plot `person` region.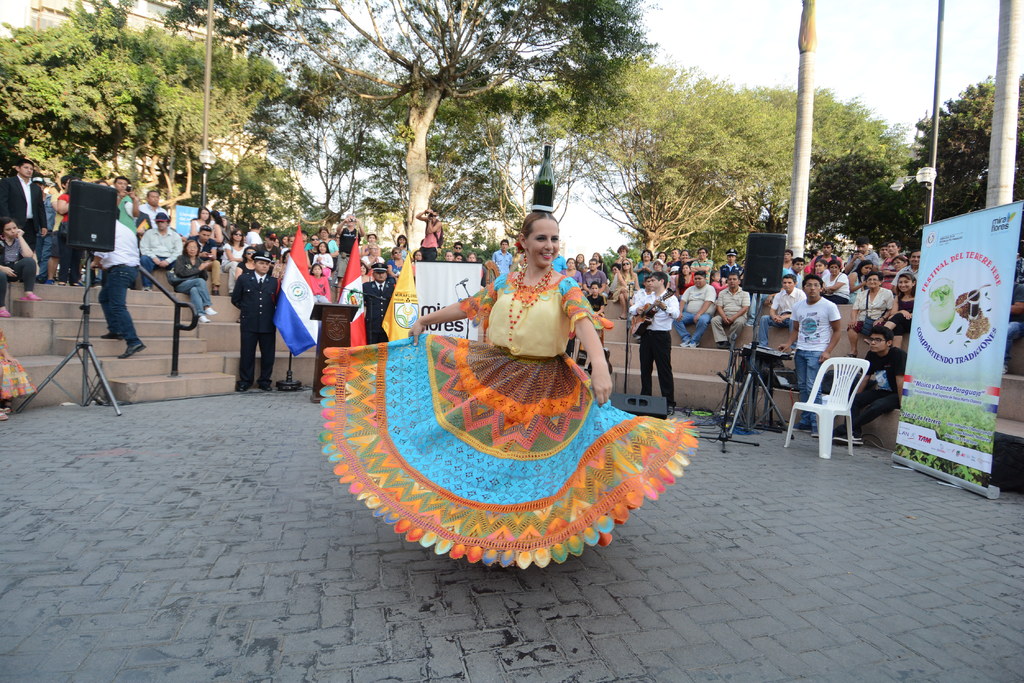
Plotted at box(316, 212, 698, 569).
